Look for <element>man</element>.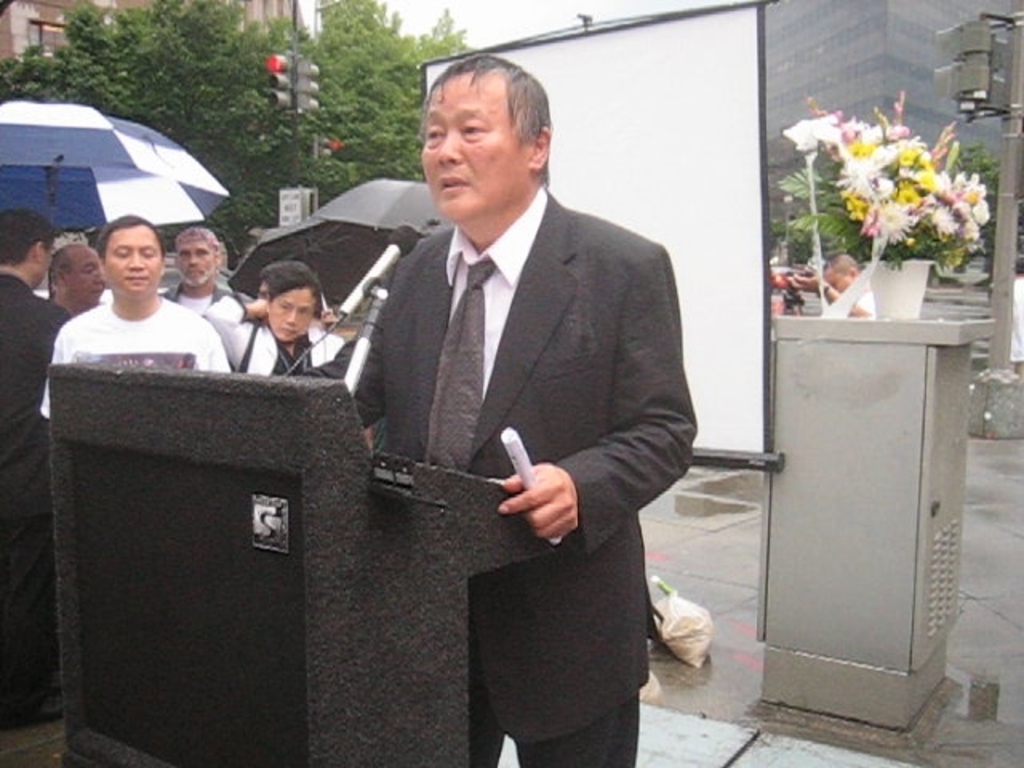
Found: 325, 58, 698, 707.
